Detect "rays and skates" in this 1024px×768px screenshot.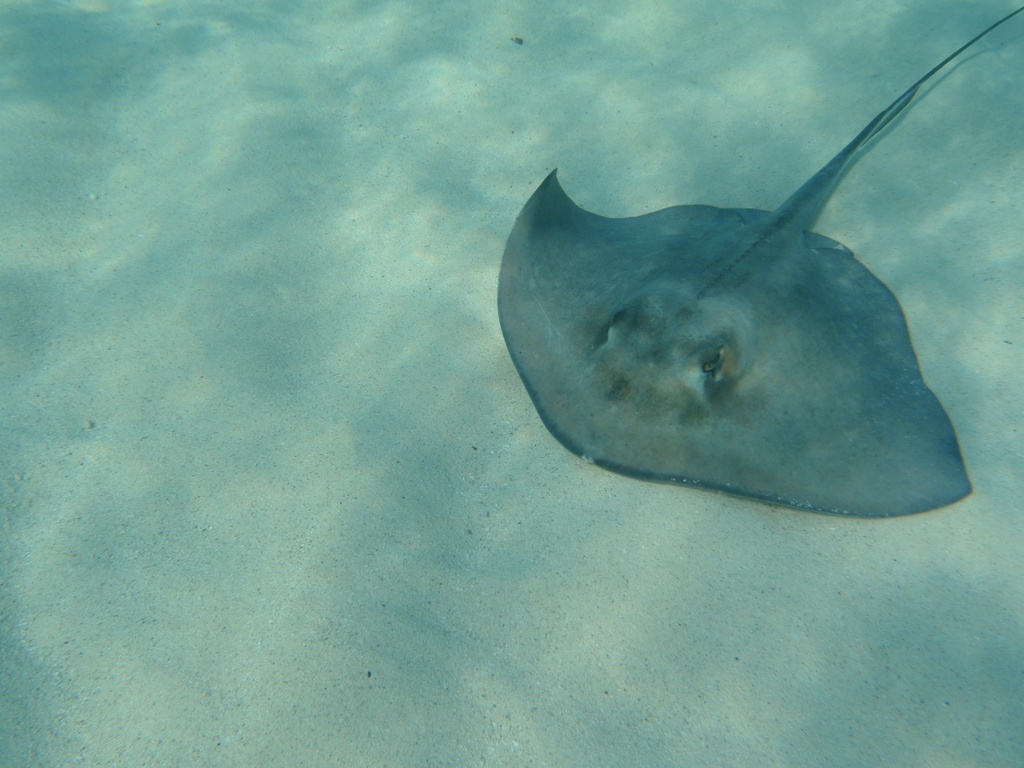
Detection: [left=493, top=2, right=1023, bottom=517].
